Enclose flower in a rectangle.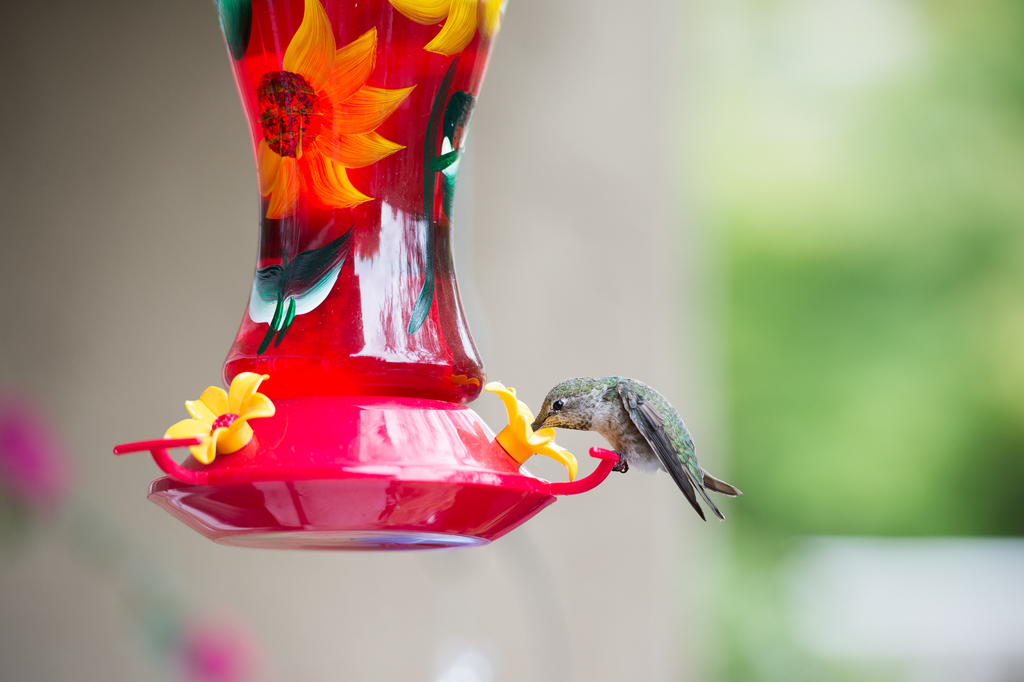
[x1=481, y1=378, x2=578, y2=477].
